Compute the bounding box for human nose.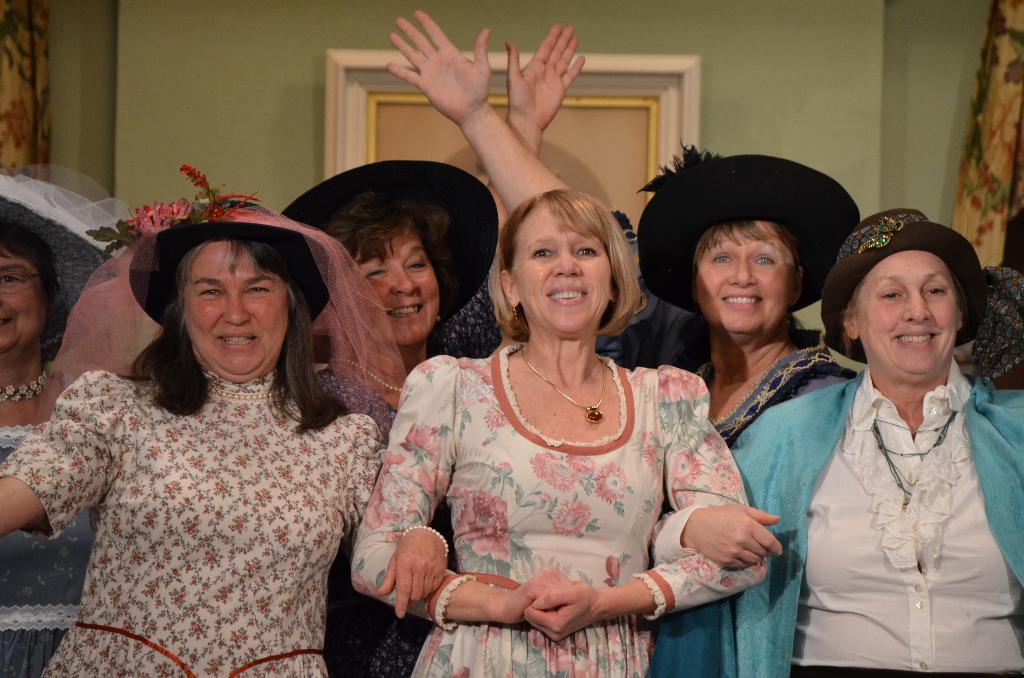
l=551, t=247, r=580, b=278.
